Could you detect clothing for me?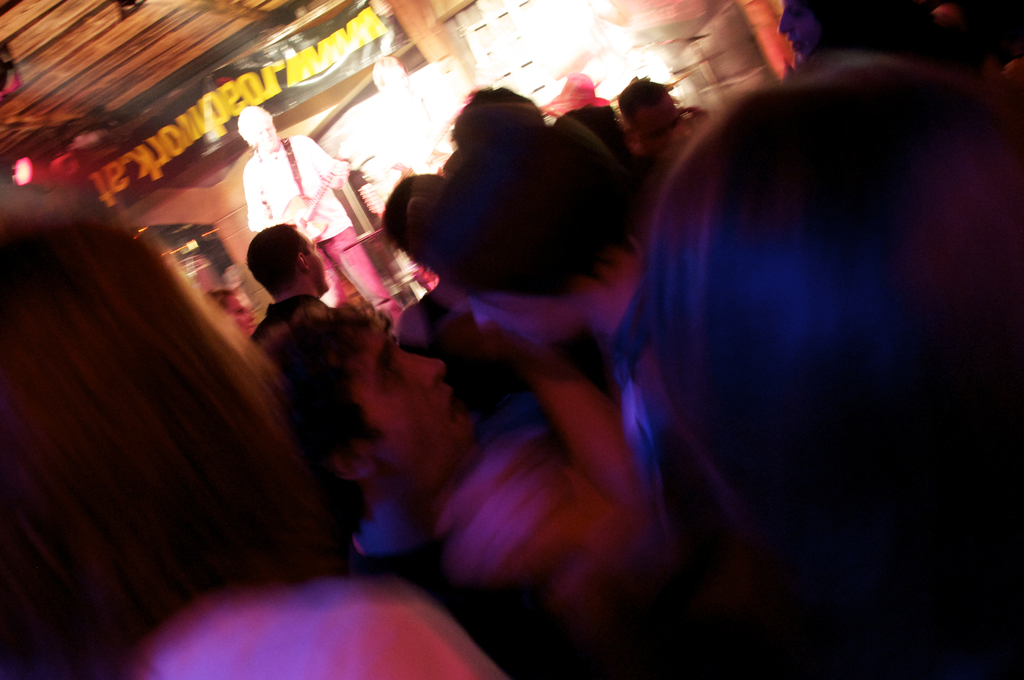
Detection result: rect(249, 131, 399, 320).
